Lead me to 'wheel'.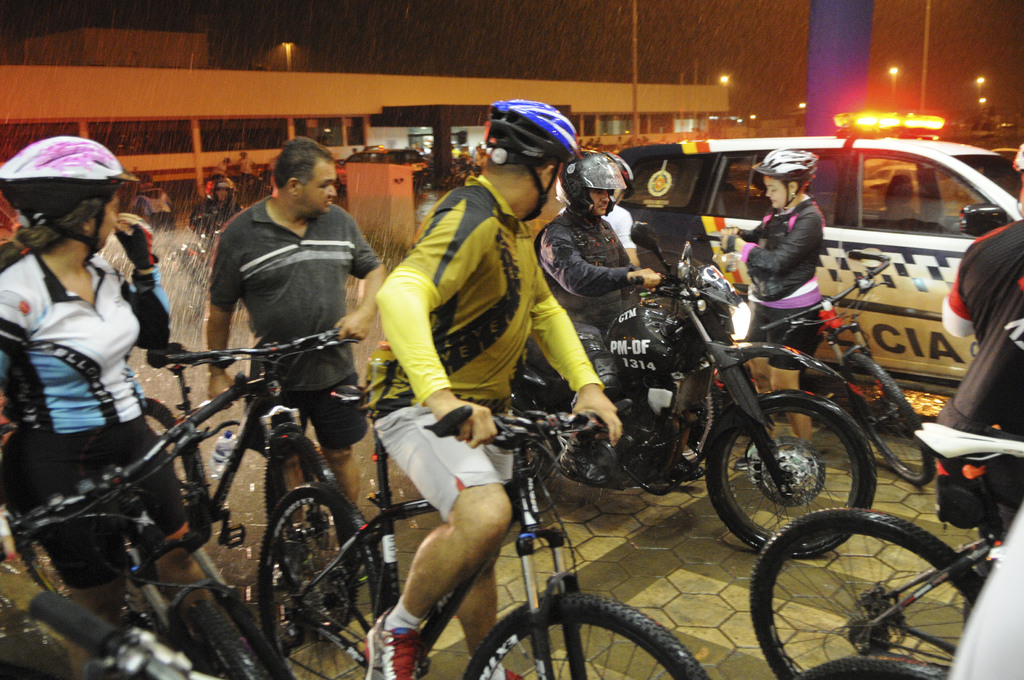
Lead to (180,599,269,679).
